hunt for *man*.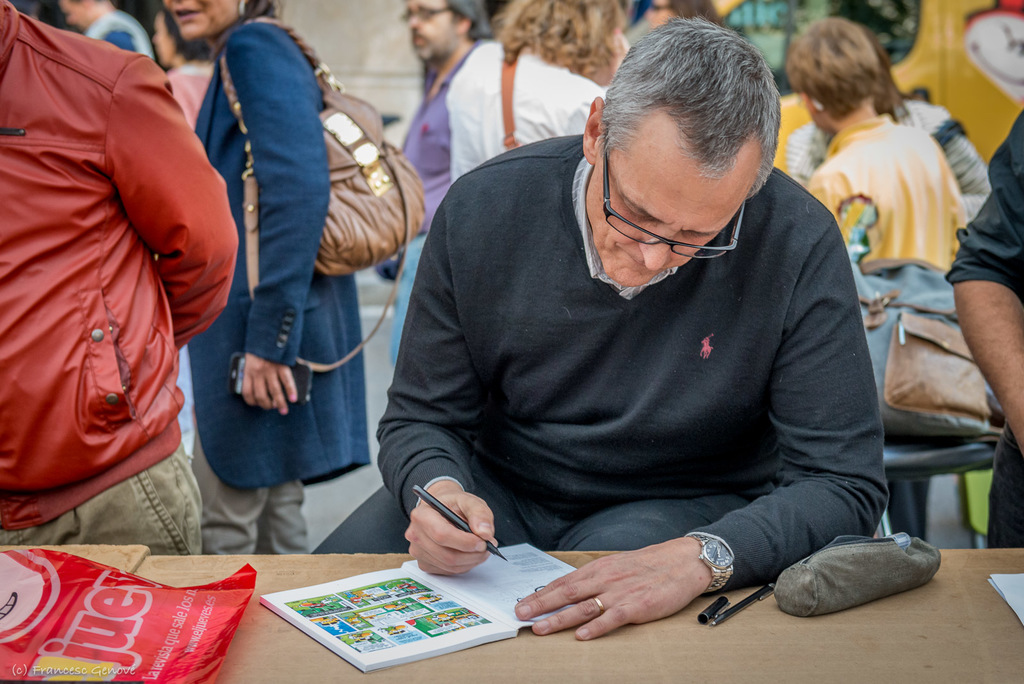
Hunted down at 371, 0, 607, 386.
